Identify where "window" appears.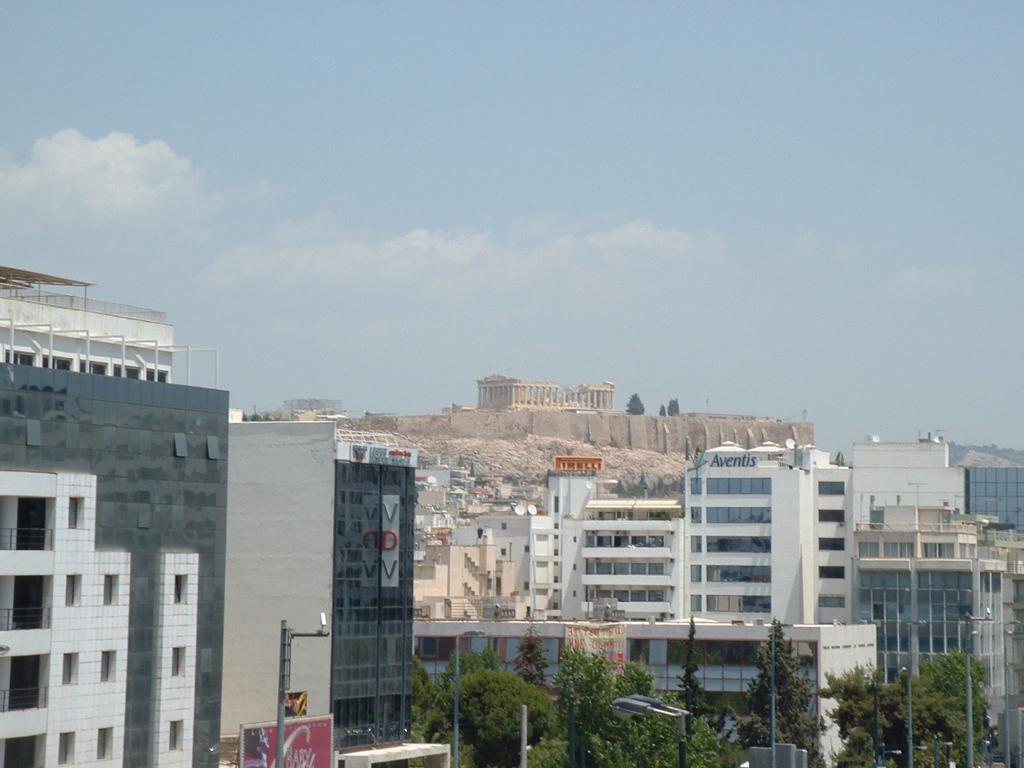
Appears at (x1=706, y1=590, x2=772, y2=611).
